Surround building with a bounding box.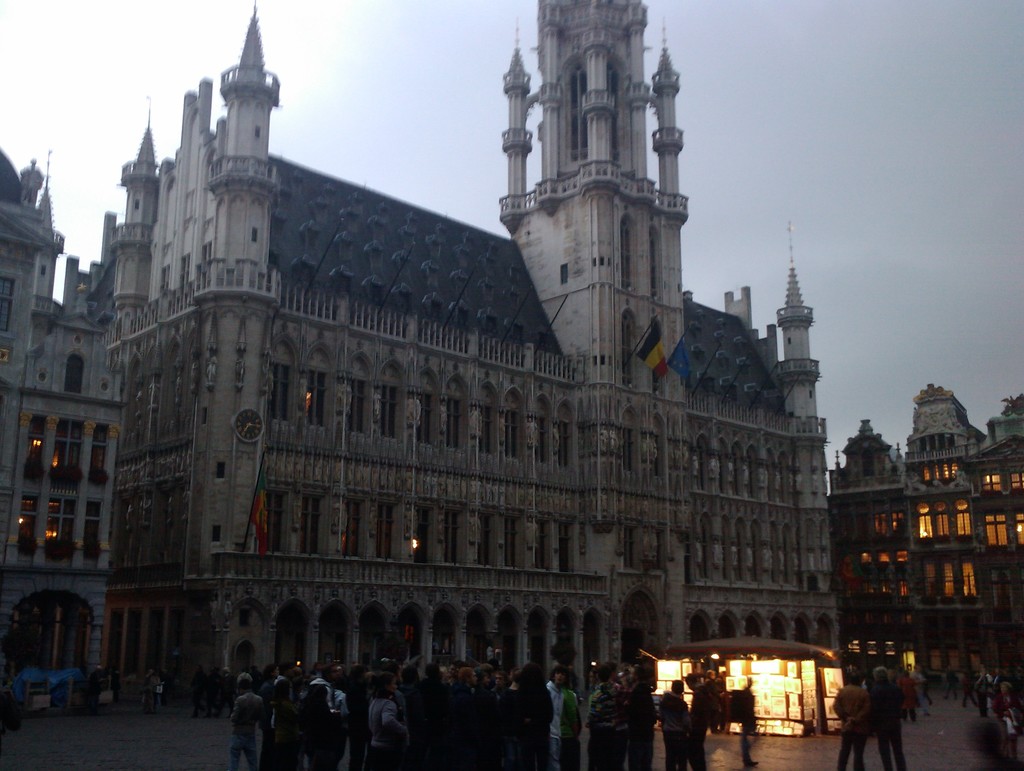
960, 435, 1023, 683.
